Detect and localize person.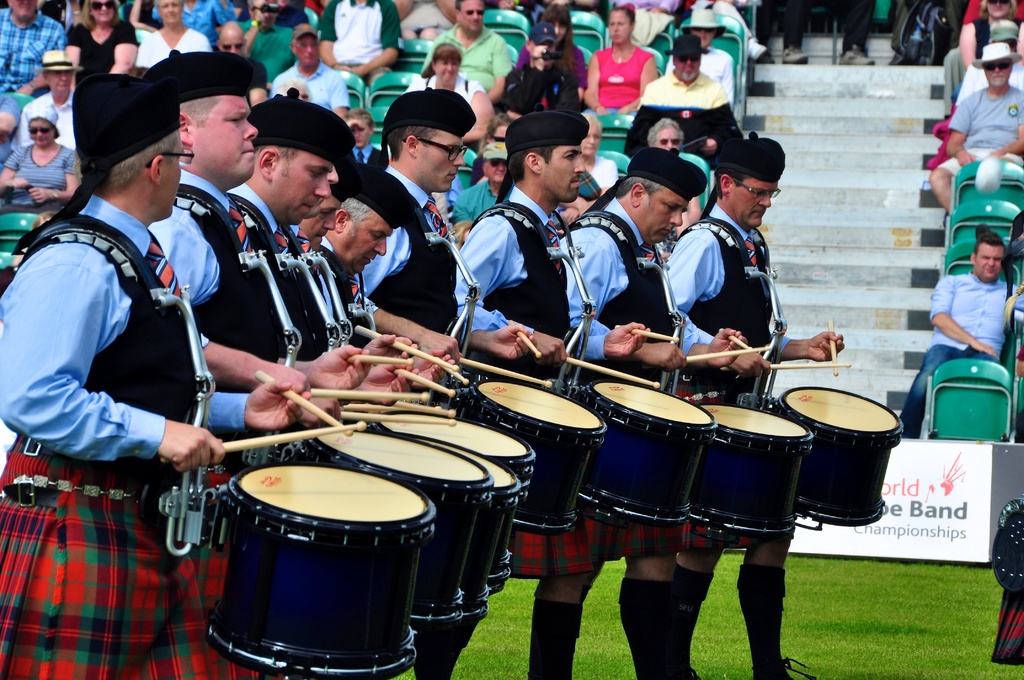
Localized at detection(145, 54, 369, 679).
